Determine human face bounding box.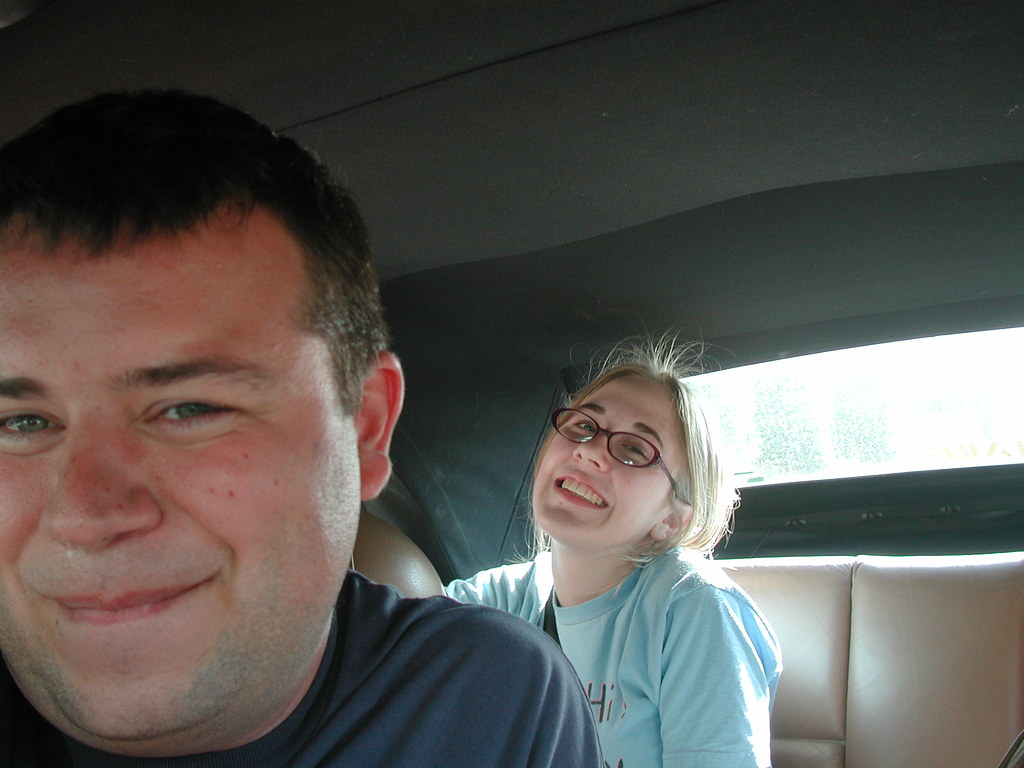
Determined: [x1=524, y1=376, x2=688, y2=534].
